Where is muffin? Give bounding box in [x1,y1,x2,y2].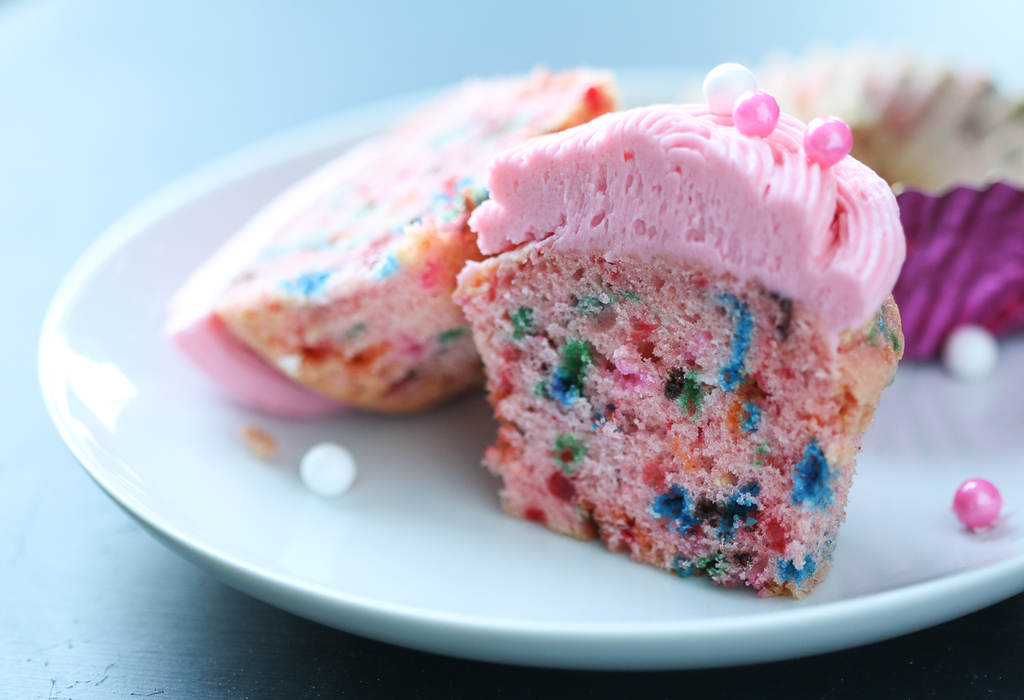
[160,60,628,423].
